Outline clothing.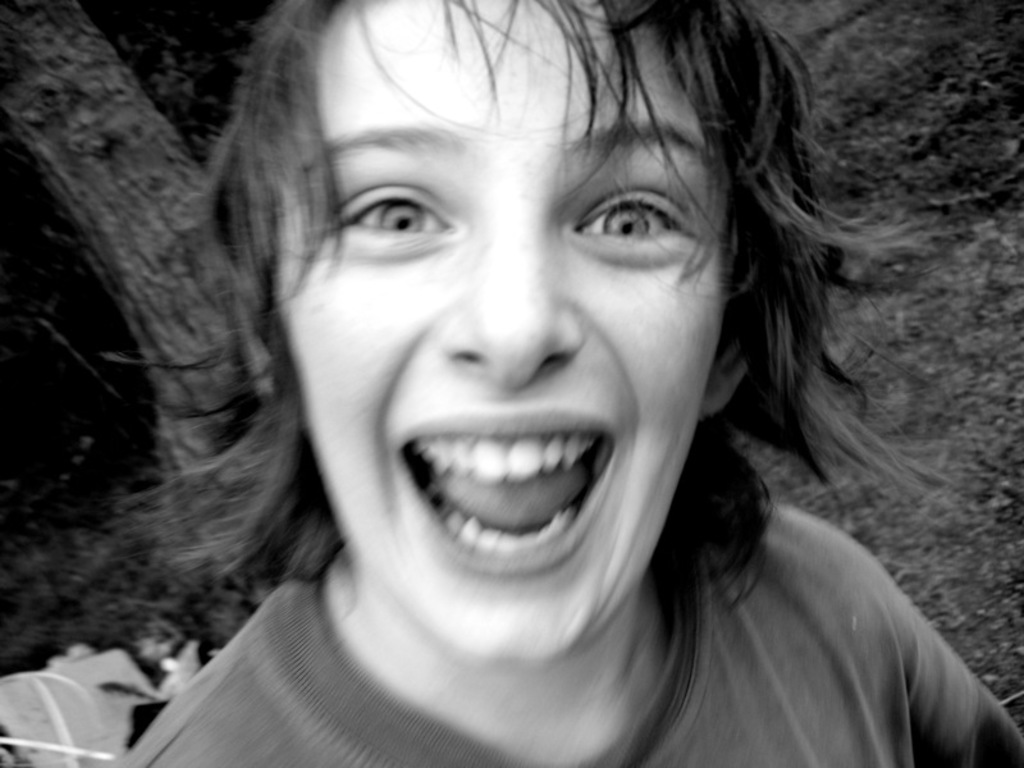
Outline: [left=116, top=504, right=1023, bottom=767].
